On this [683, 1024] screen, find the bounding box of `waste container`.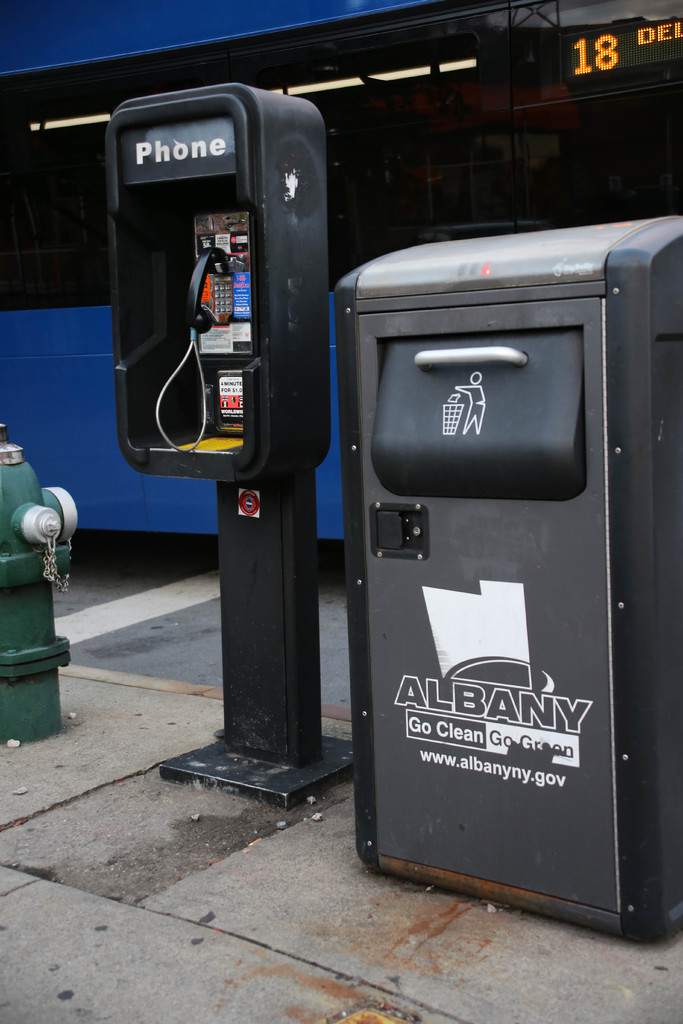
Bounding box: 332:210:682:945.
